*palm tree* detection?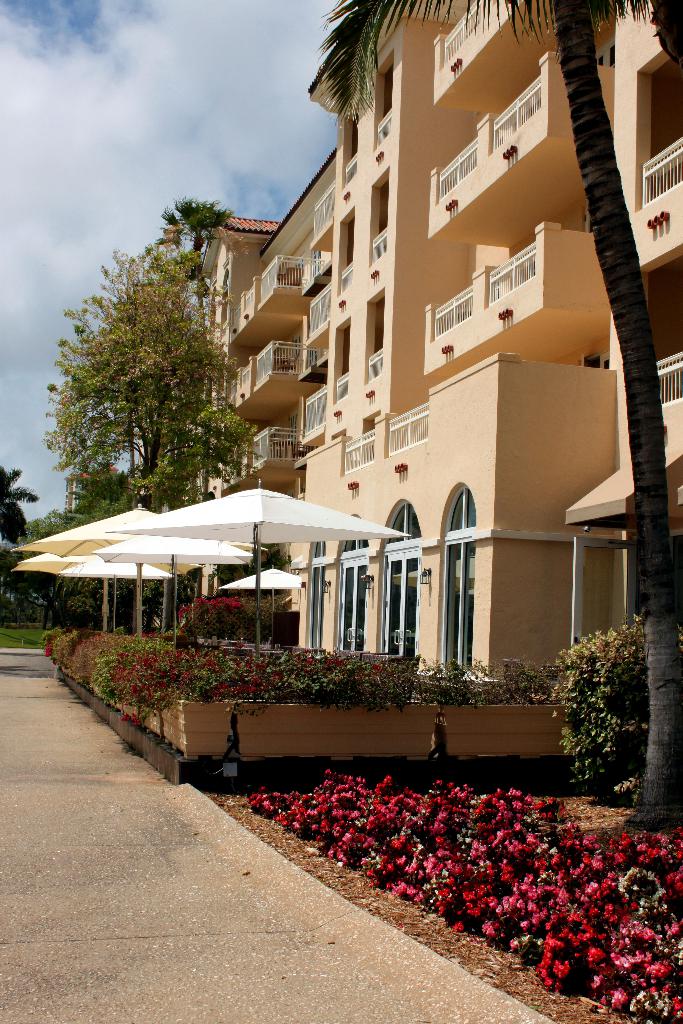
locate(315, 0, 682, 826)
